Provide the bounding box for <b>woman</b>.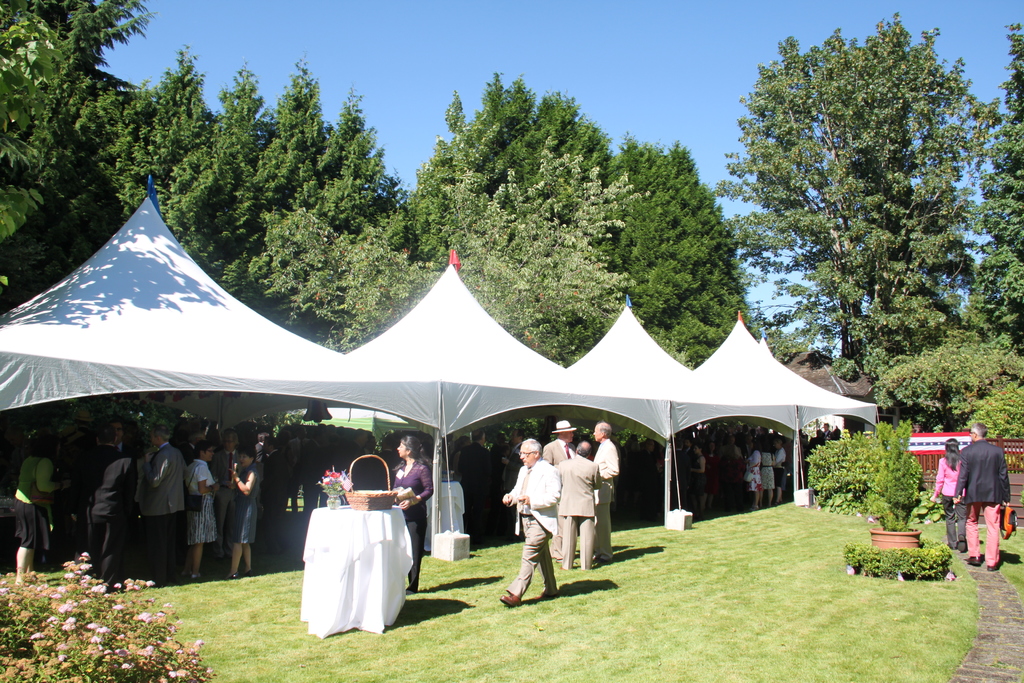
BBox(221, 441, 260, 580).
